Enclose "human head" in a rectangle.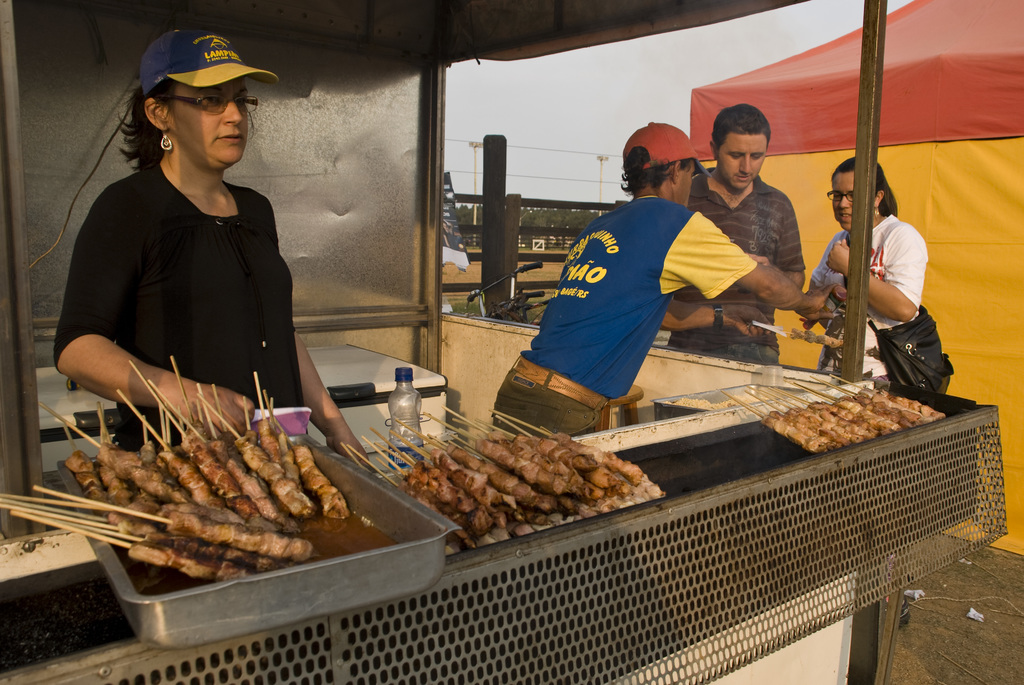
detection(621, 122, 699, 210).
